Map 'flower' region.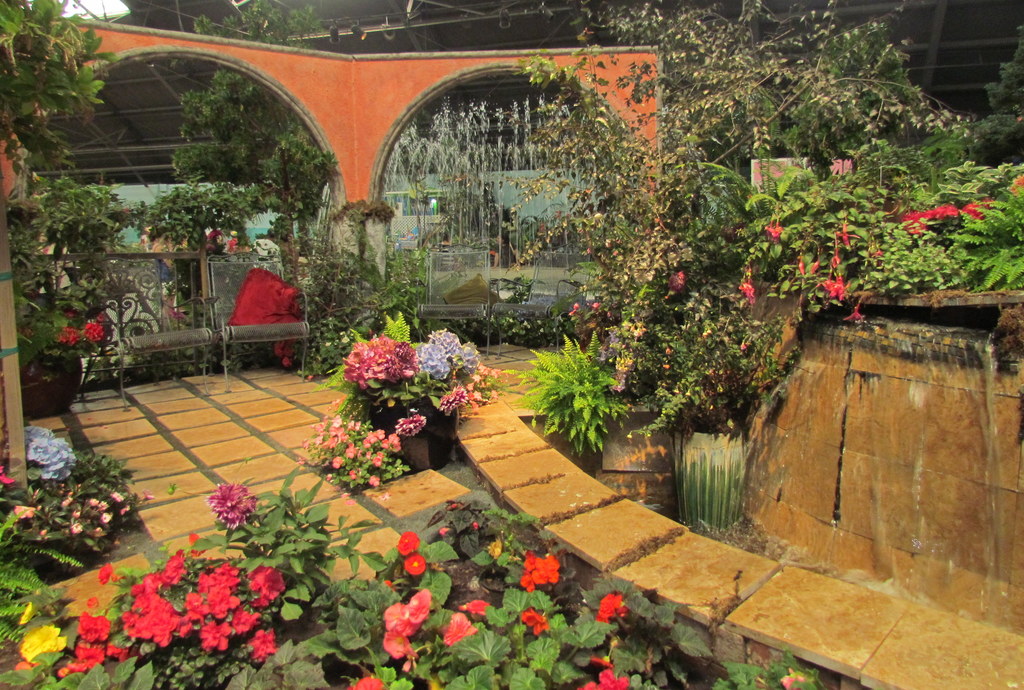
Mapped to crop(252, 570, 285, 601).
